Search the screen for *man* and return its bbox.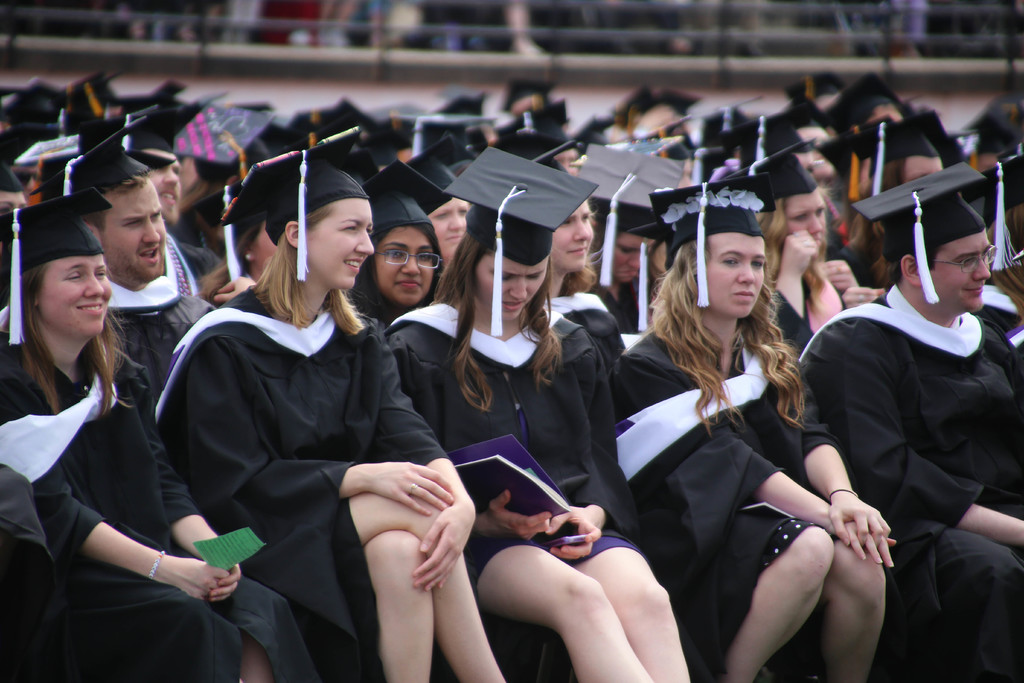
Found: x1=124, y1=105, x2=233, y2=310.
